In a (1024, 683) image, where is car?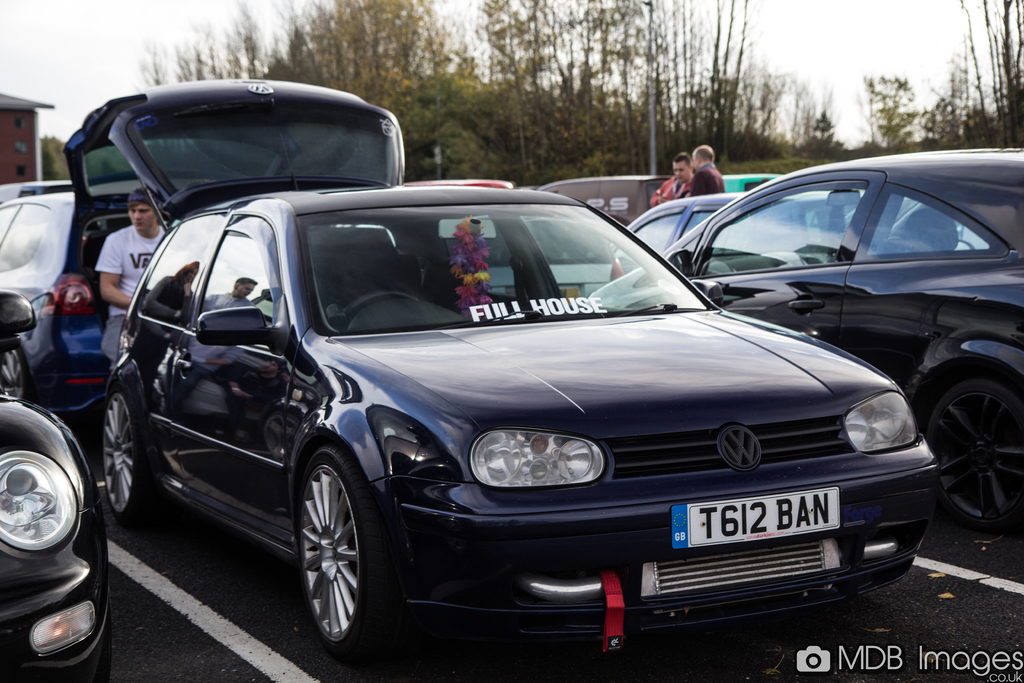
580:149:1023:540.
